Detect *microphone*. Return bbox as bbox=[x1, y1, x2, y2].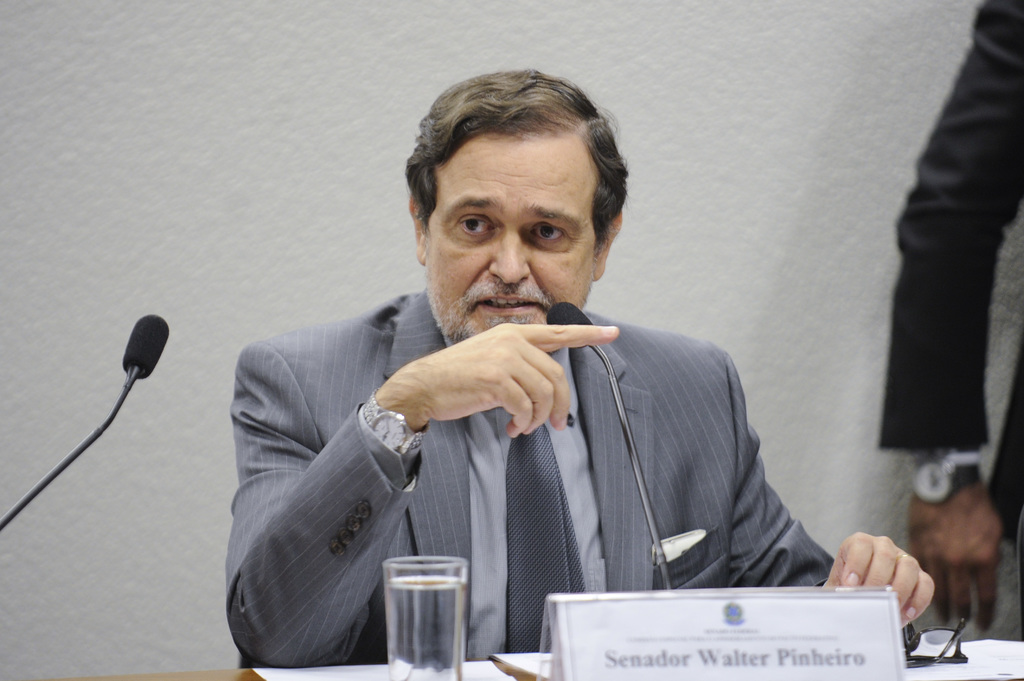
bbox=[548, 301, 598, 351].
